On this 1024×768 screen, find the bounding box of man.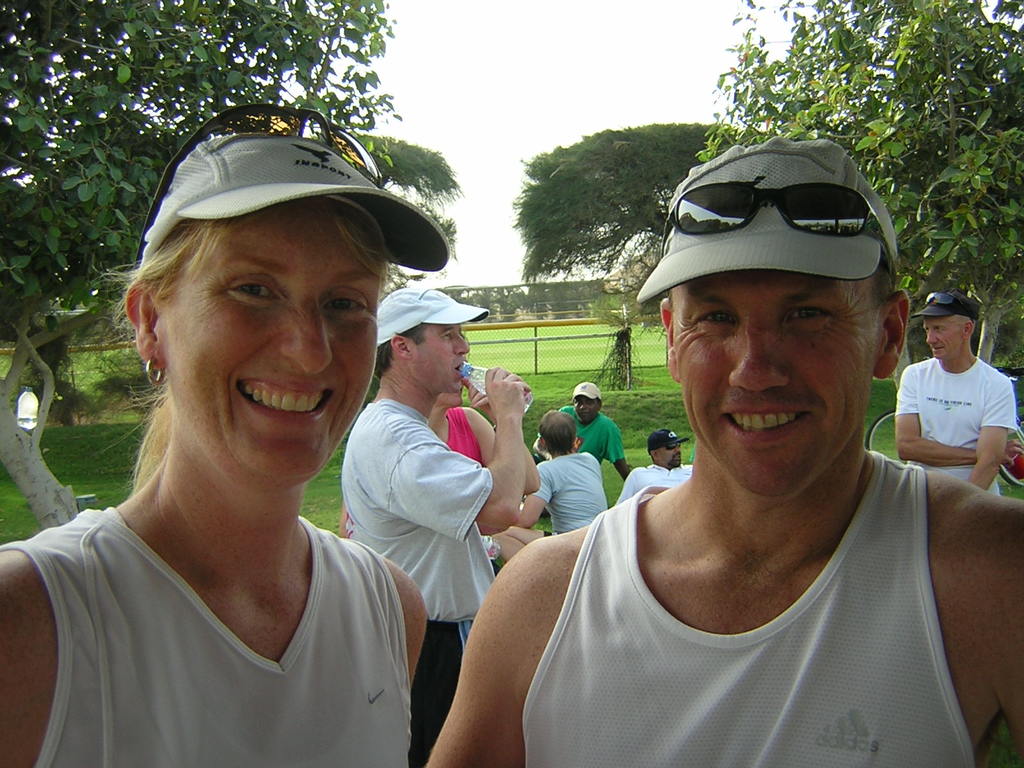
Bounding box: x1=614, y1=426, x2=700, y2=506.
